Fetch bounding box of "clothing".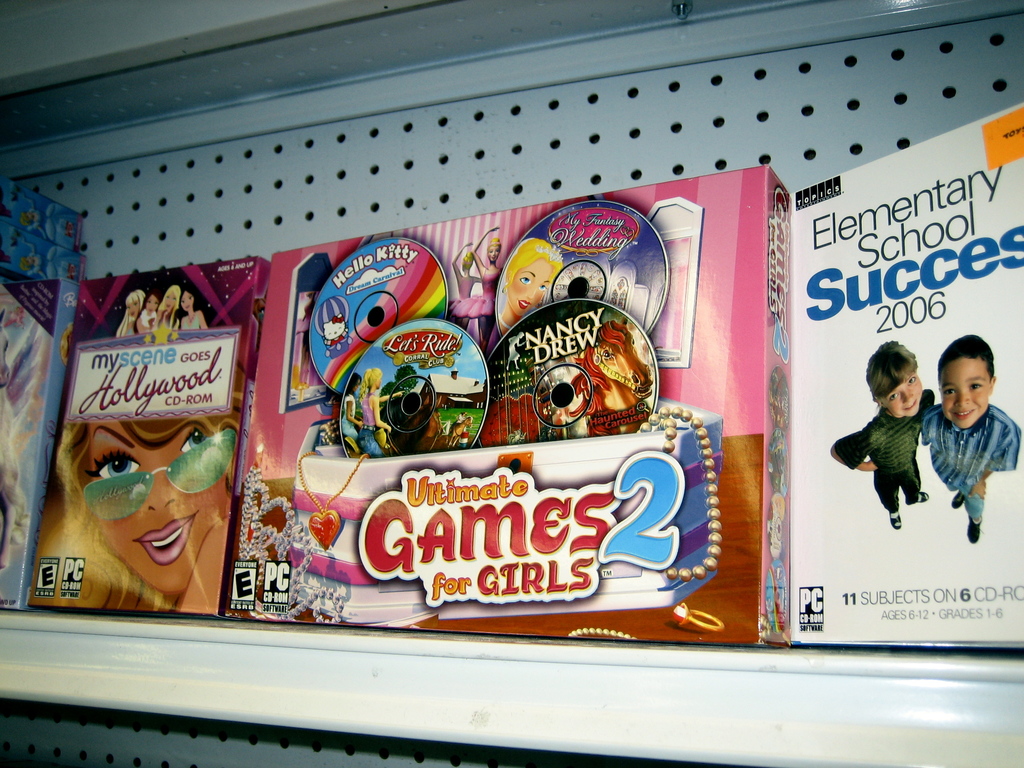
Bbox: bbox=(141, 314, 158, 331).
